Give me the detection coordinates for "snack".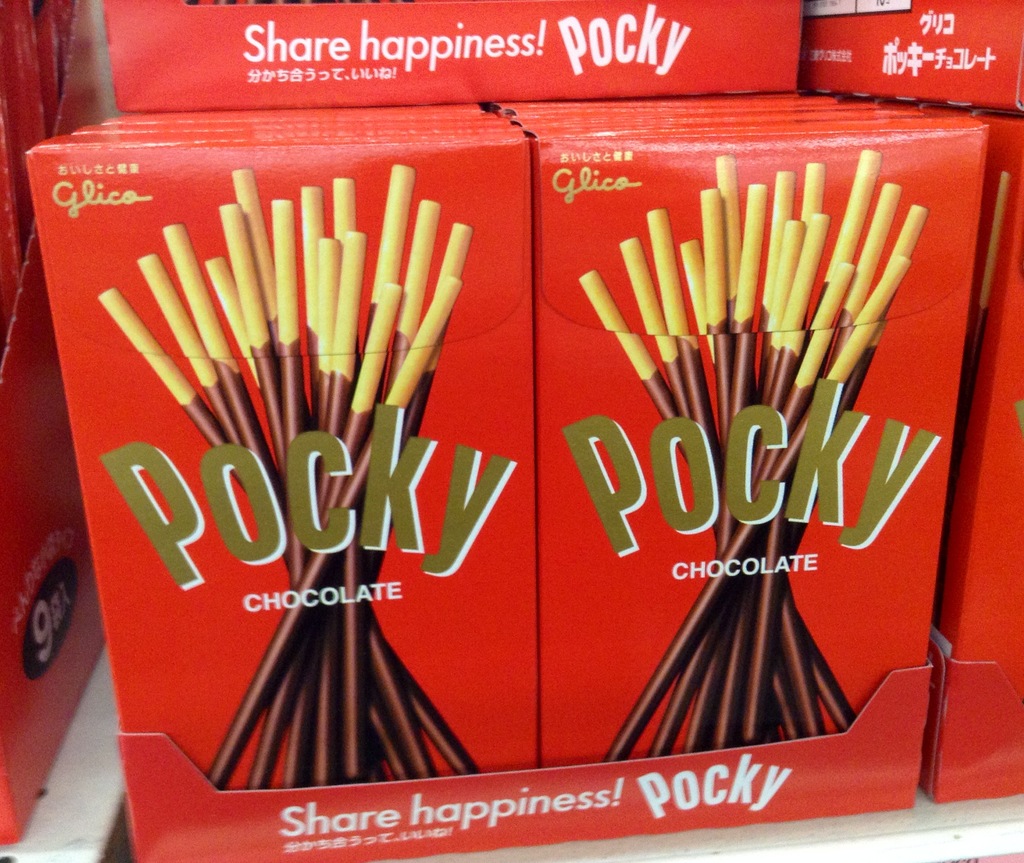
bbox=(568, 146, 931, 763).
